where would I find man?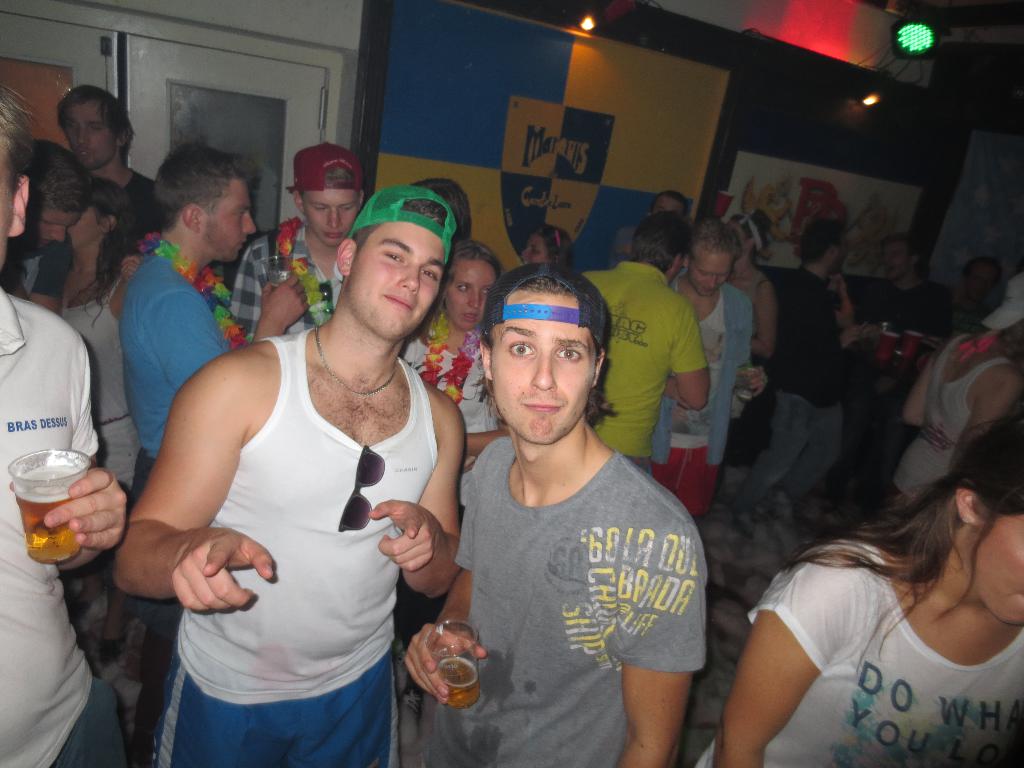
At left=10, top=135, right=96, bottom=308.
